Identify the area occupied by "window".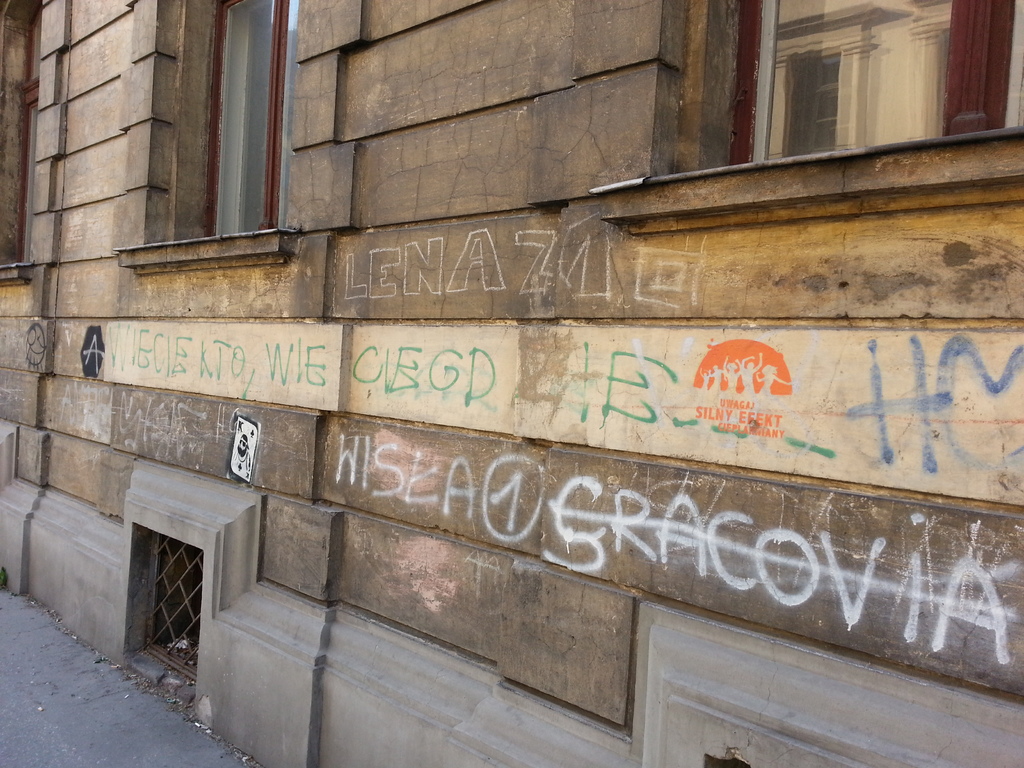
Area: 0,0,33,280.
